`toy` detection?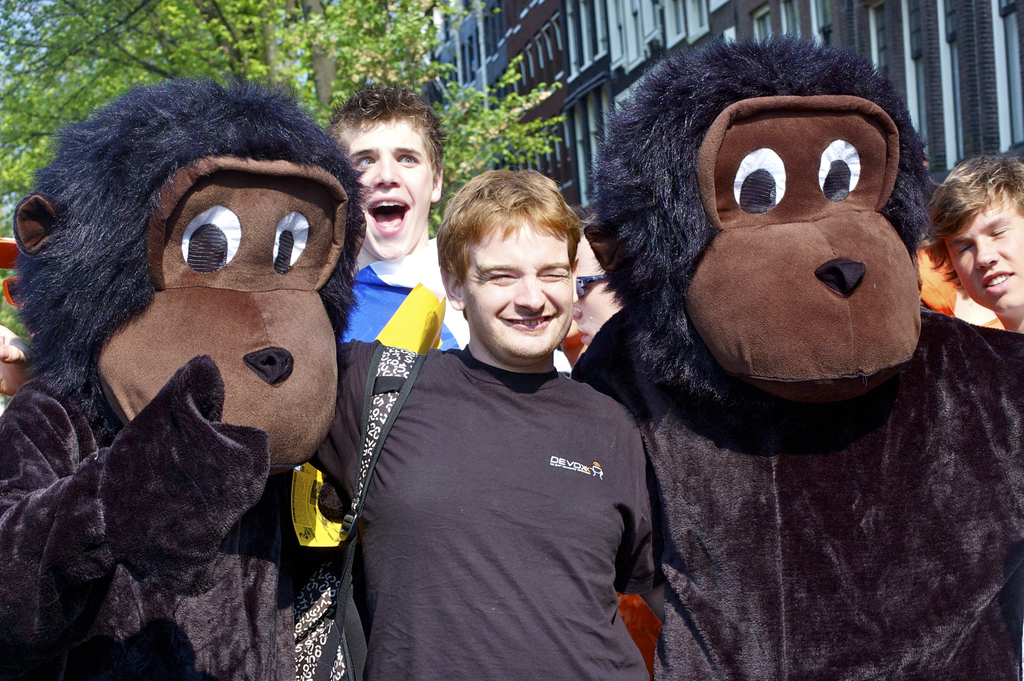
bbox=(4, 63, 401, 680)
